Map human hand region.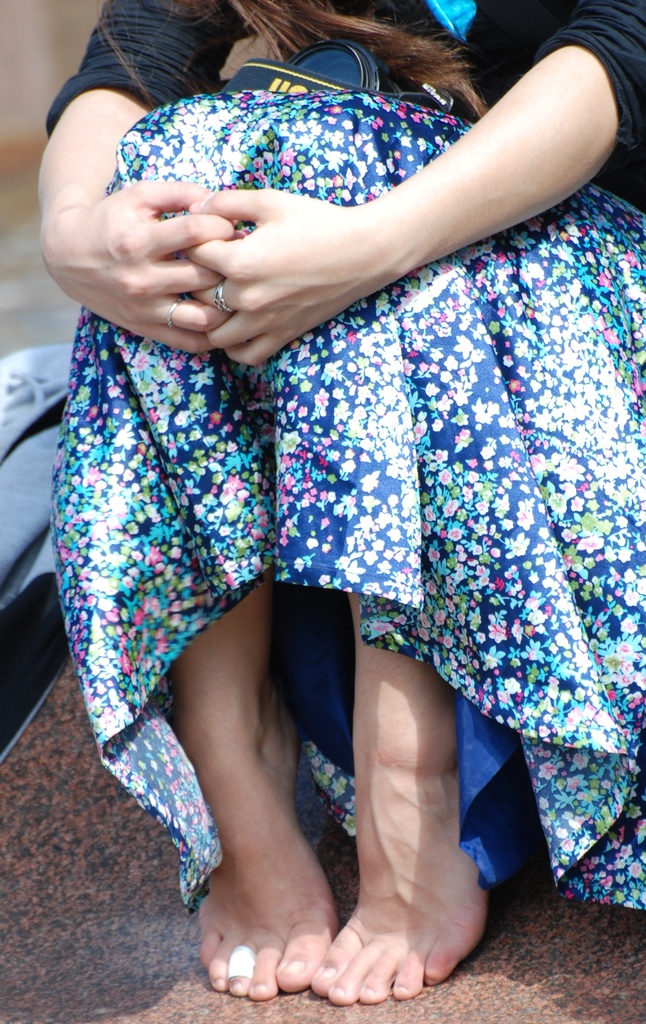
Mapped to box=[45, 178, 237, 357].
